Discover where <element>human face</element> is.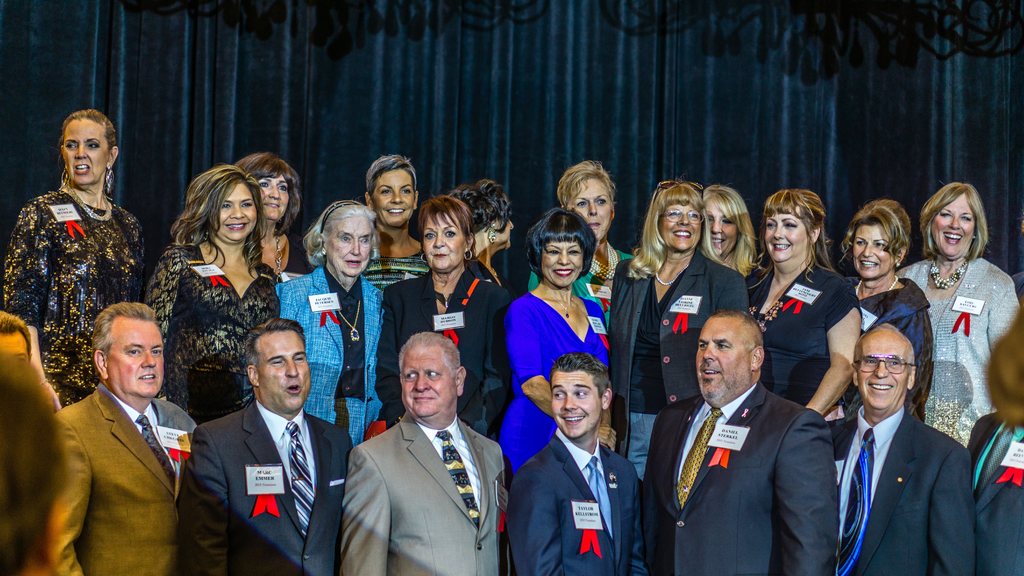
Discovered at 571 175 609 240.
